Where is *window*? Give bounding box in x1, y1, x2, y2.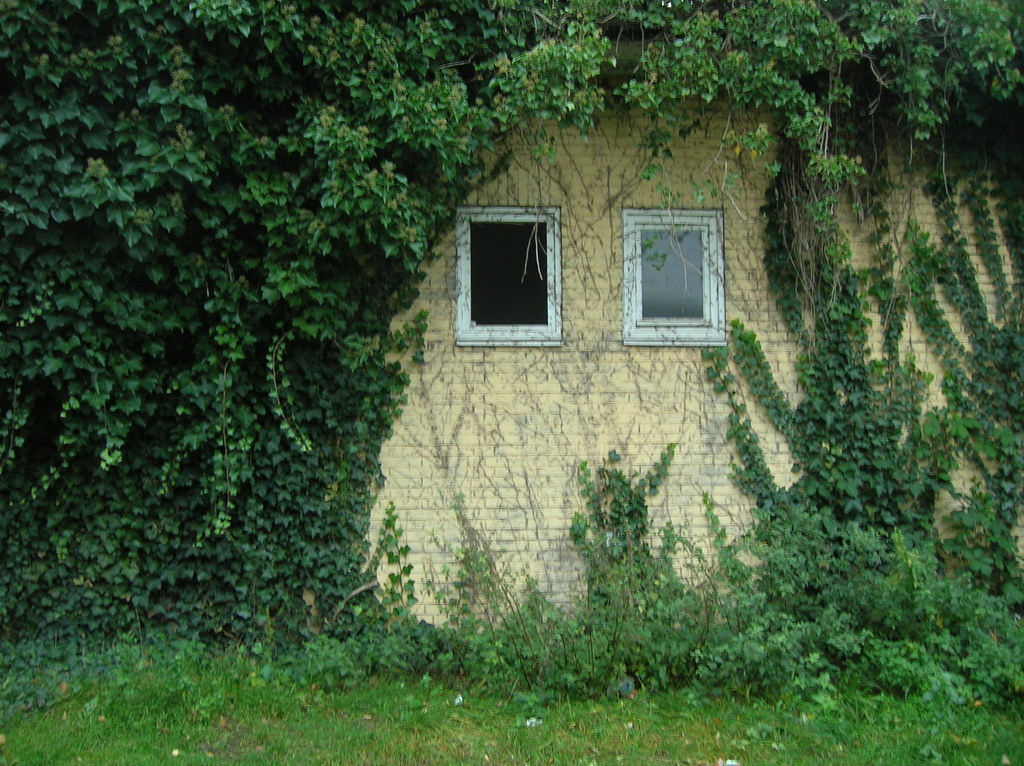
458, 188, 566, 342.
